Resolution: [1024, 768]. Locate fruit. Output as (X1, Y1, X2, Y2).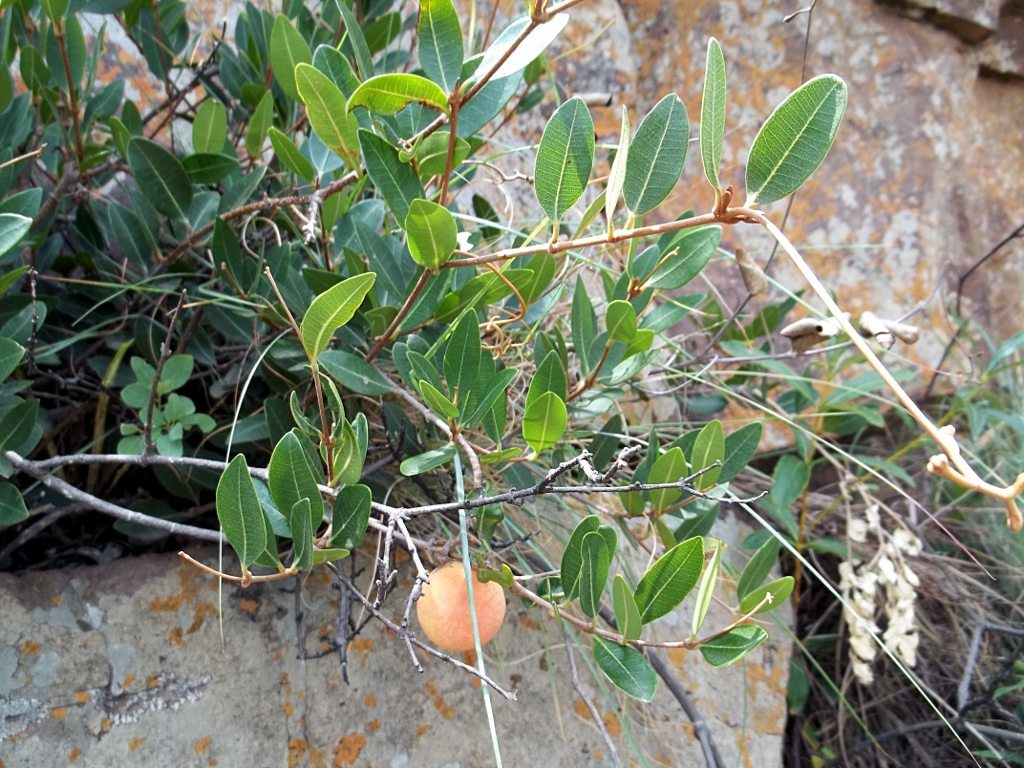
(397, 569, 515, 666).
